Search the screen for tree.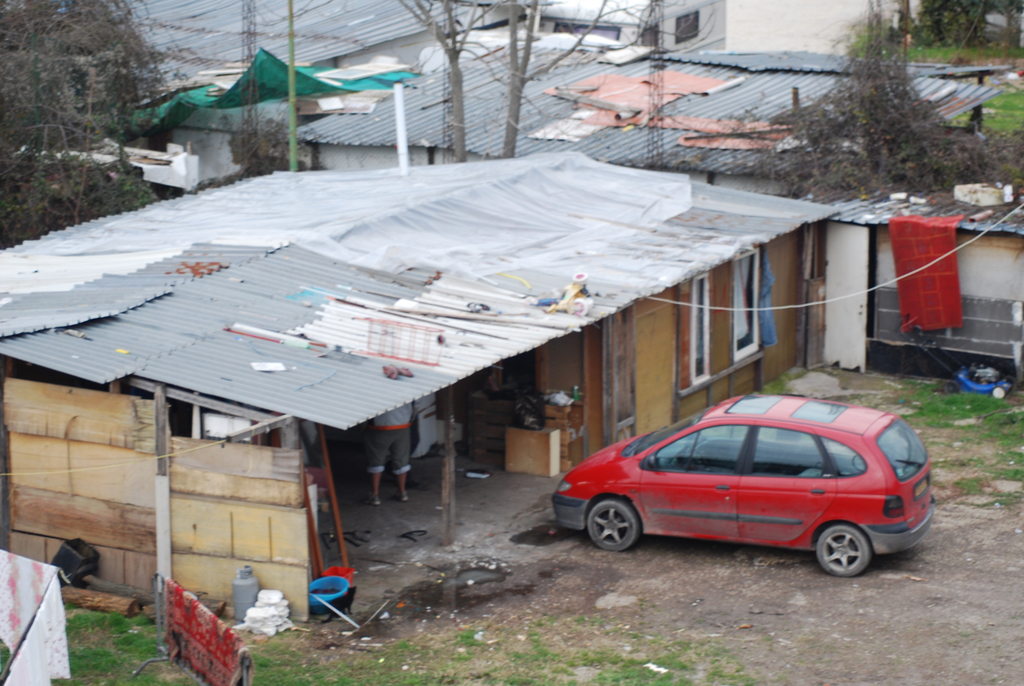
Found at [499, 0, 723, 159].
